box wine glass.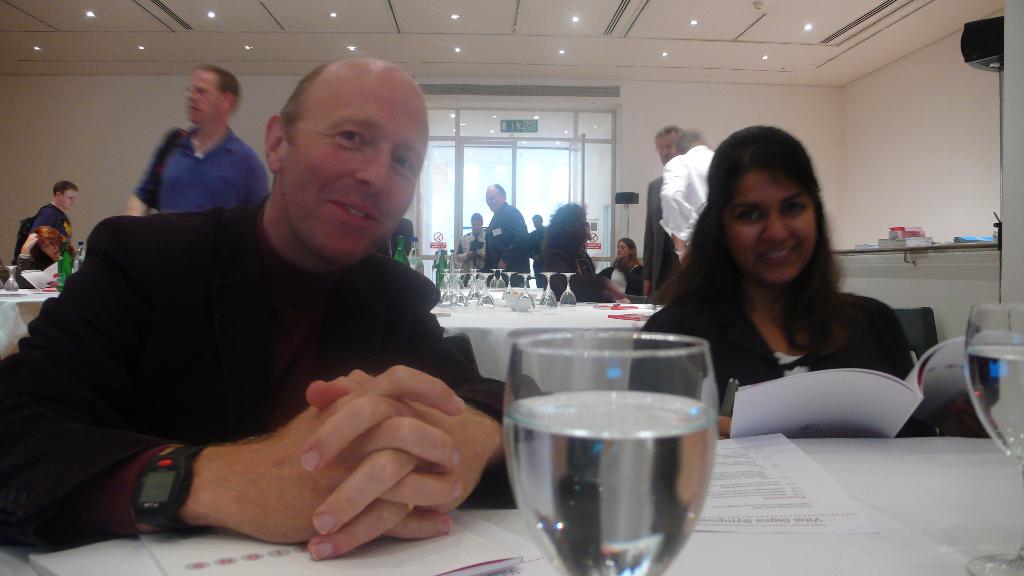
detection(505, 333, 714, 575).
